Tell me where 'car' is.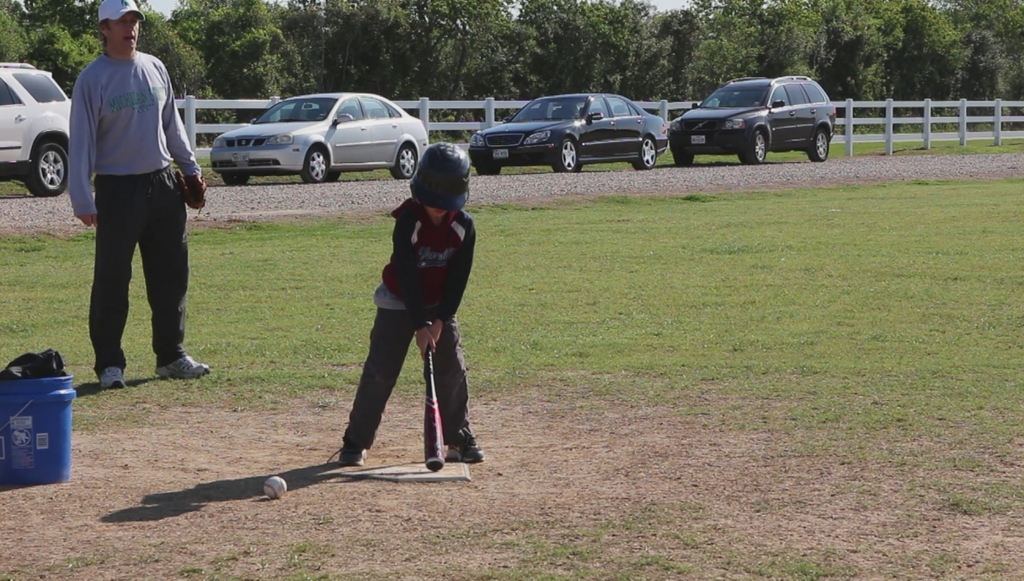
'car' is at pyautogui.locateOnScreen(468, 90, 667, 173).
